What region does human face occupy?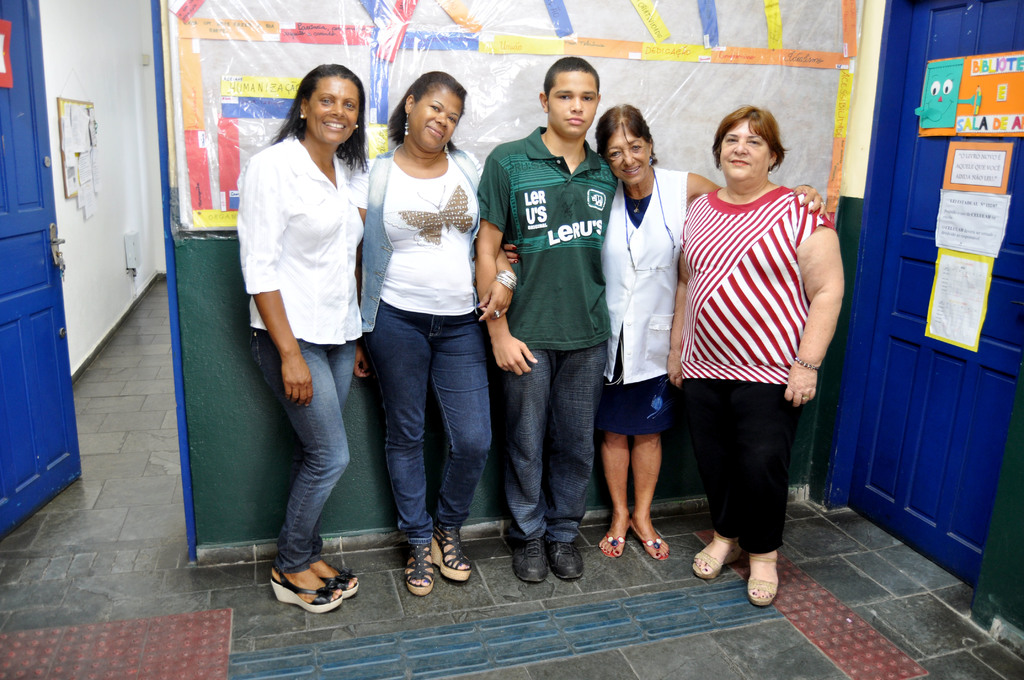
bbox=[608, 132, 650, 186].
